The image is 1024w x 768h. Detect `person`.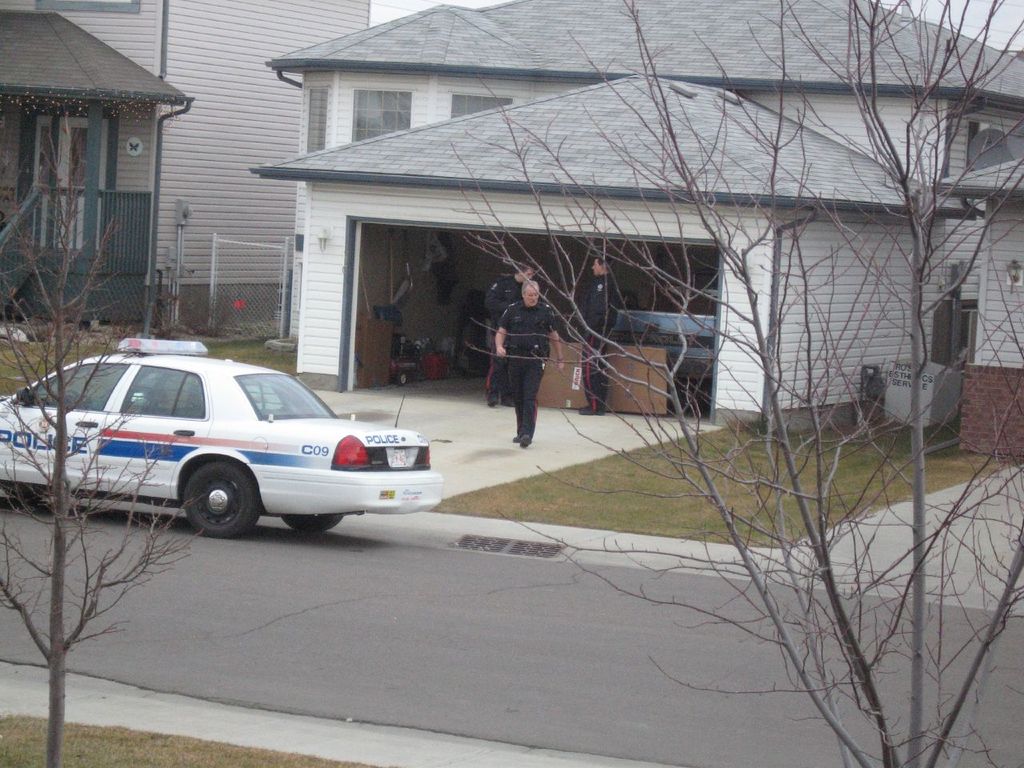
Detection: (578, 256, 619, 410).
